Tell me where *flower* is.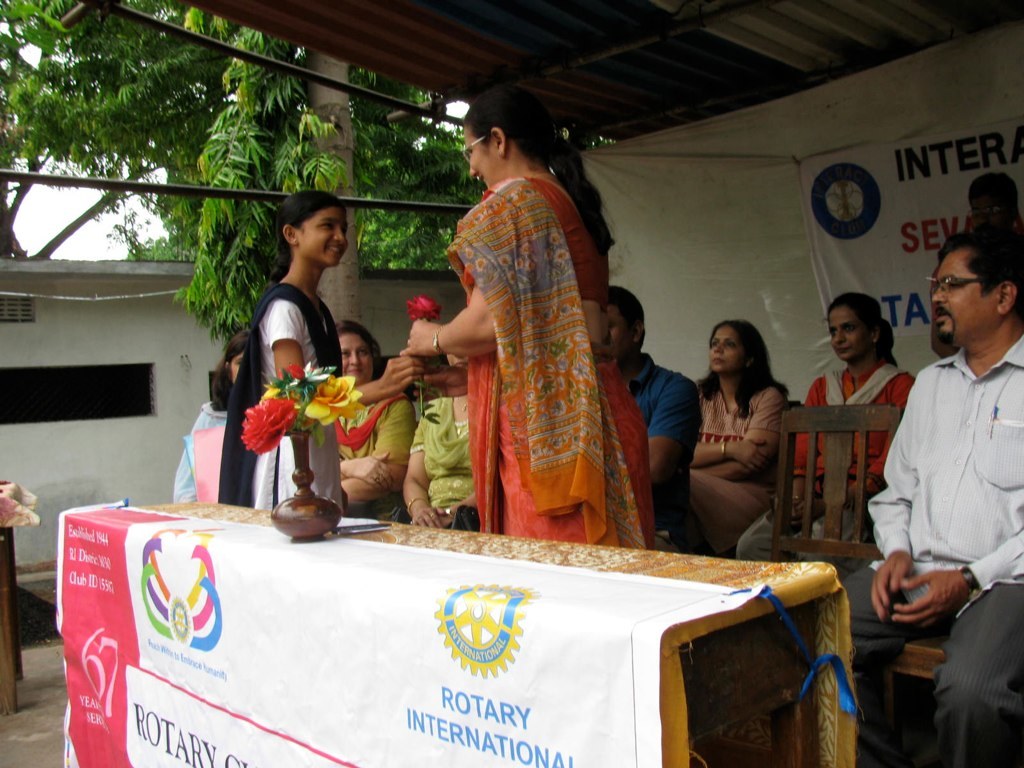
*flower* is at 309 374 364 430.
